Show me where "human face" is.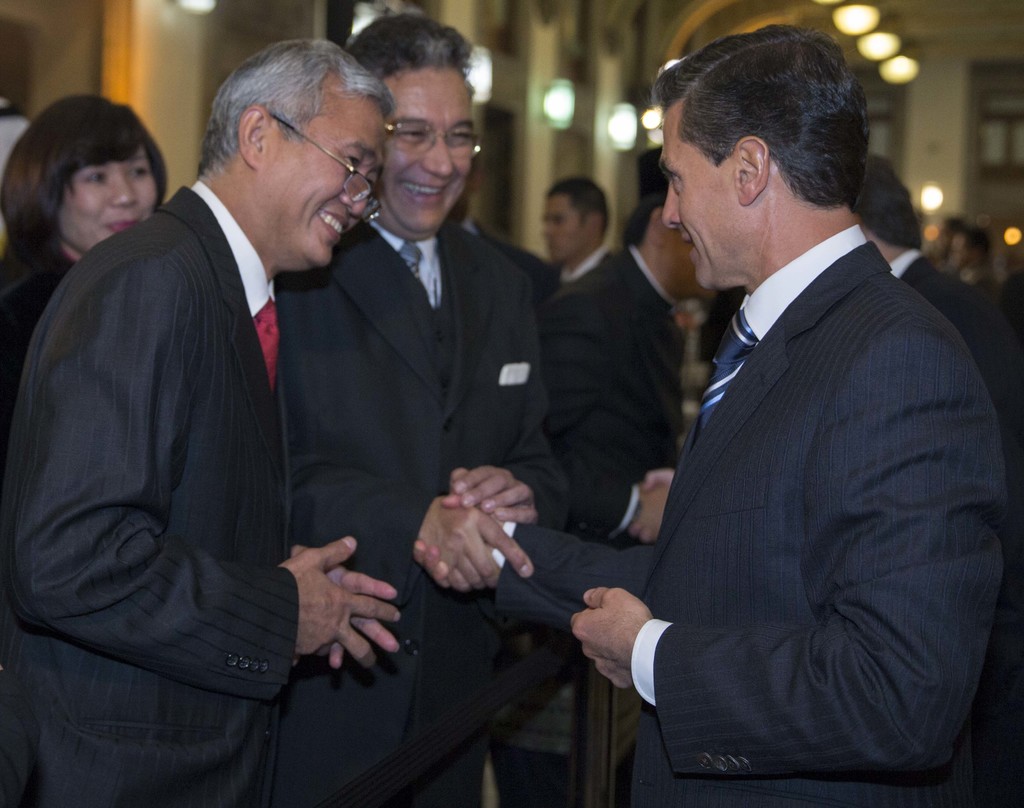
"human face" is at <region>385, 72, 474, 232</region>.
